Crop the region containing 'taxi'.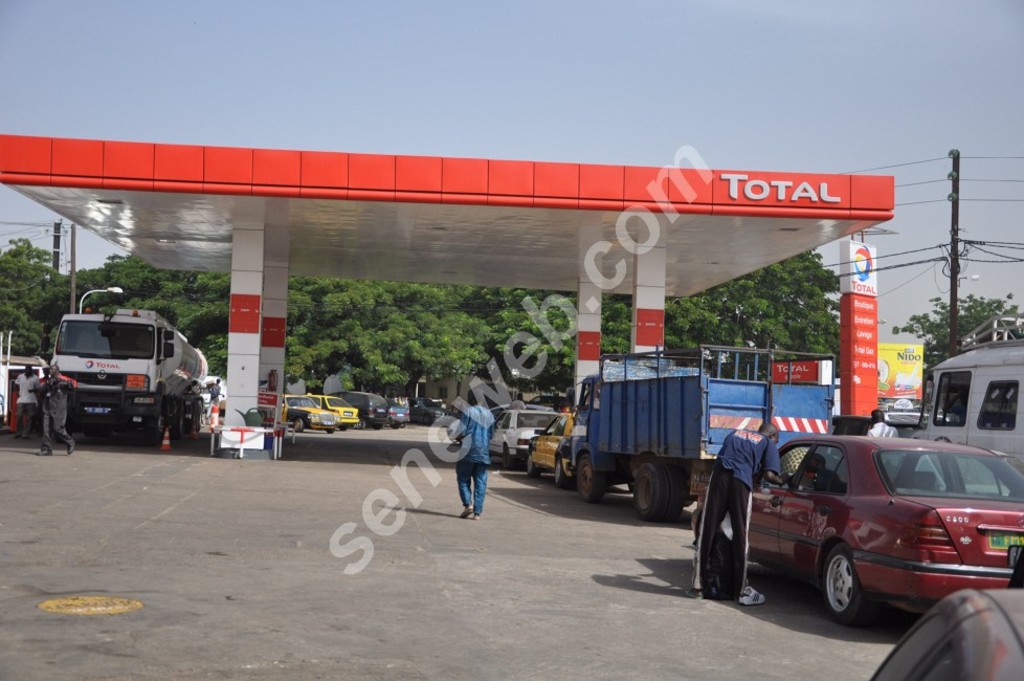
Crop region: BBox(726, 418, 1020, 620).
